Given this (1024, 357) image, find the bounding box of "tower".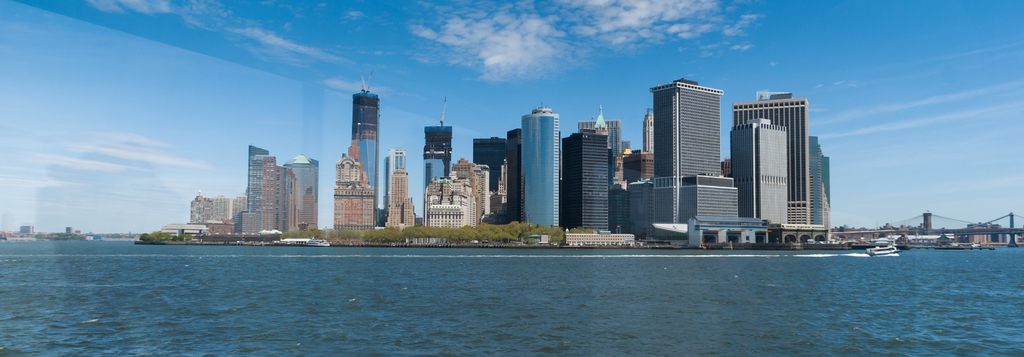
{"left": 521, "top": 95, "right": 559, "bottom": 240}.
